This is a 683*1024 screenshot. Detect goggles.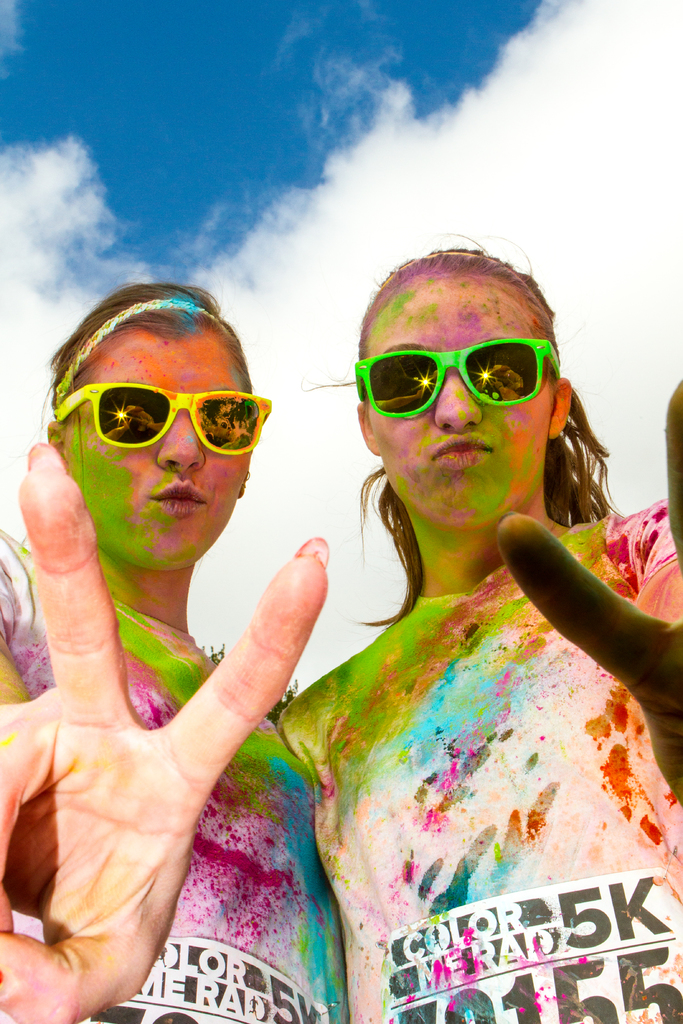
[x1=352, y1=337, x2=575, y2=423].
